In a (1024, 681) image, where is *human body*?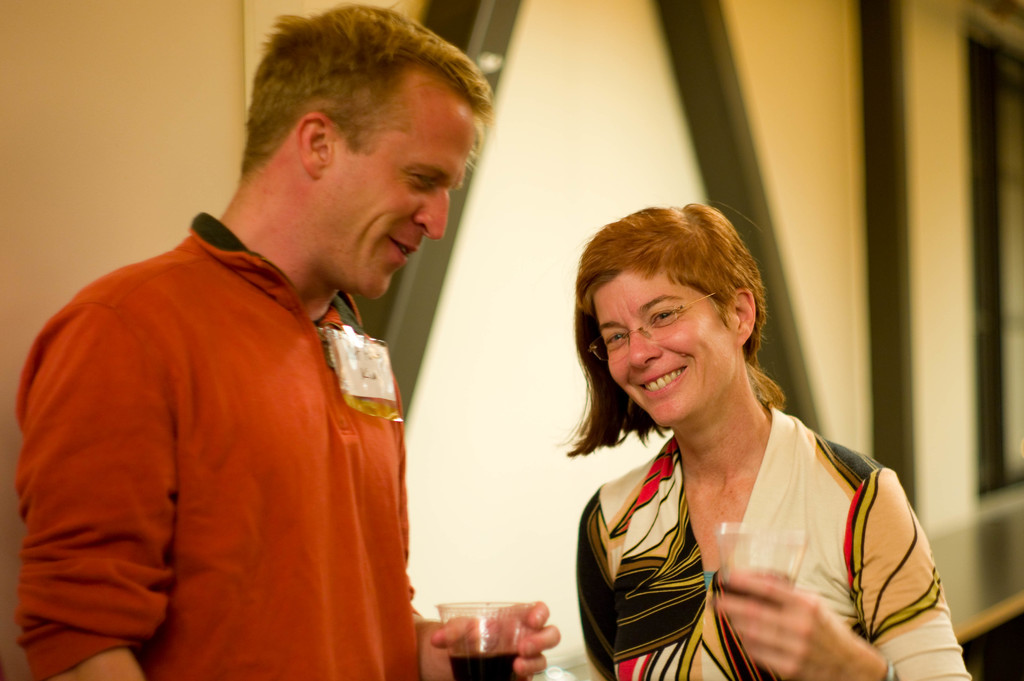
crop(604, 237, 937, 680).
